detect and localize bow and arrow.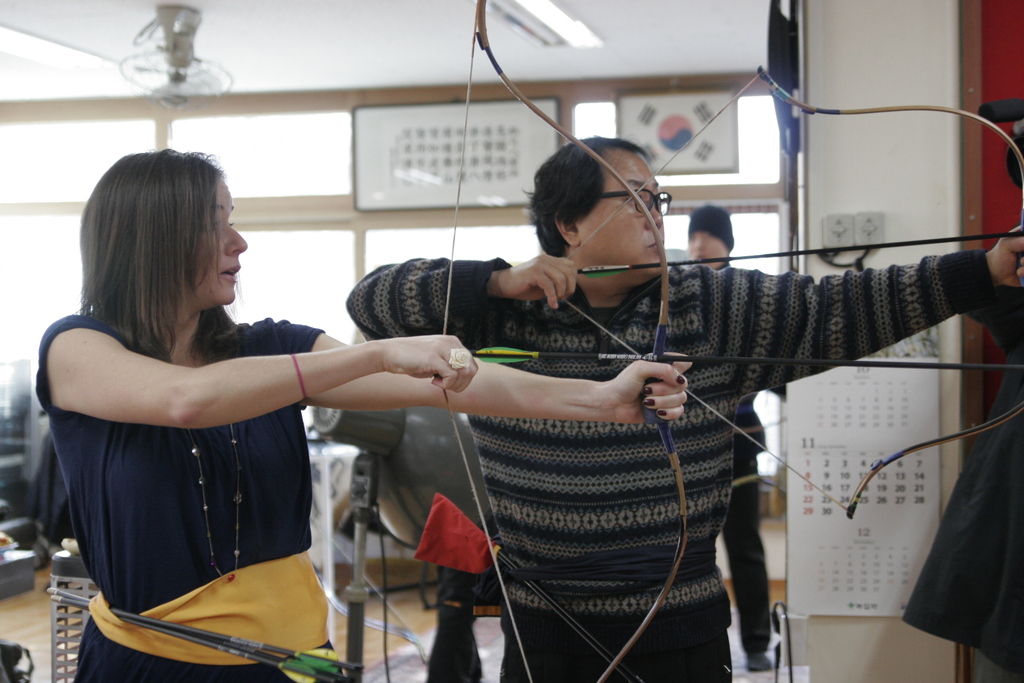
Localized at x1=436 y1=0 x2=698 y2=682.
